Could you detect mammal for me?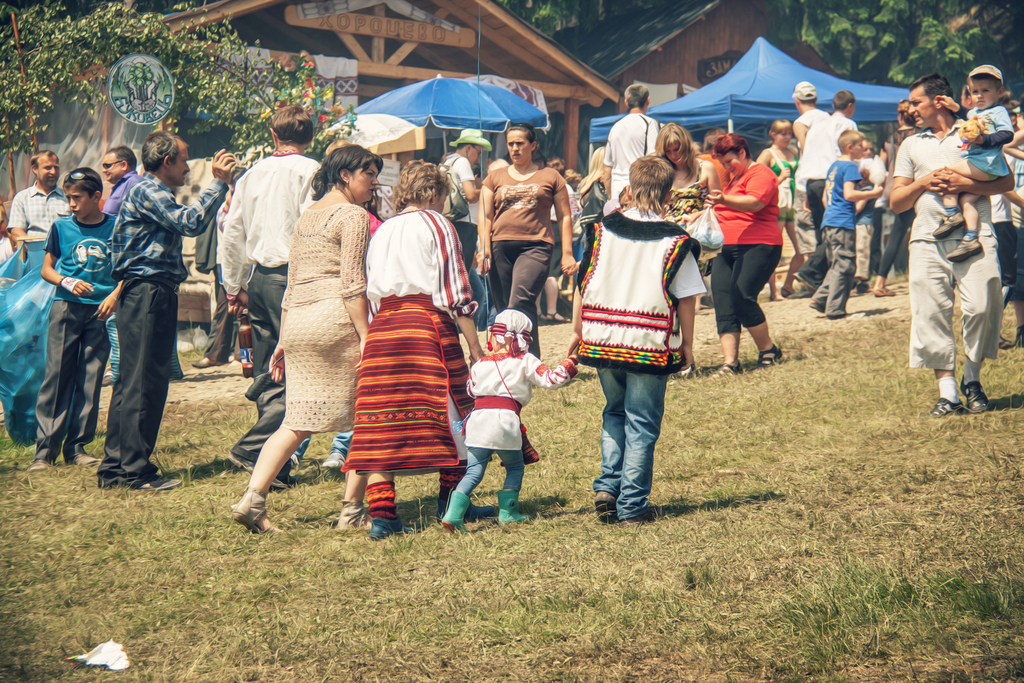
Detection result: 186 152 243 369.
